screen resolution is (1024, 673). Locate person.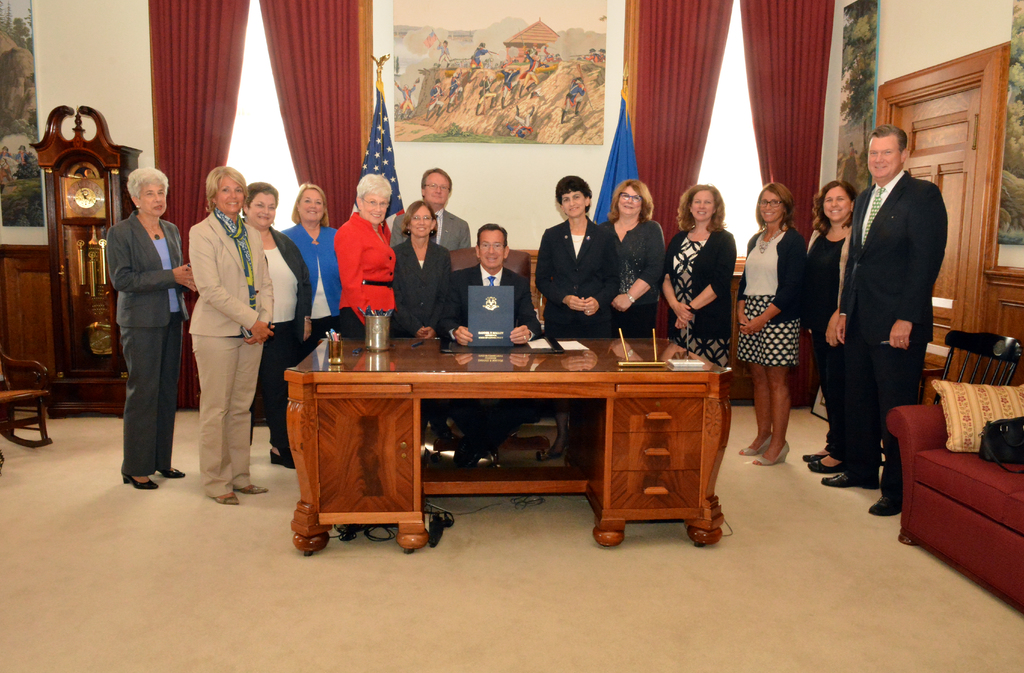
(left=180, top=162, right=275, bottom=507).
